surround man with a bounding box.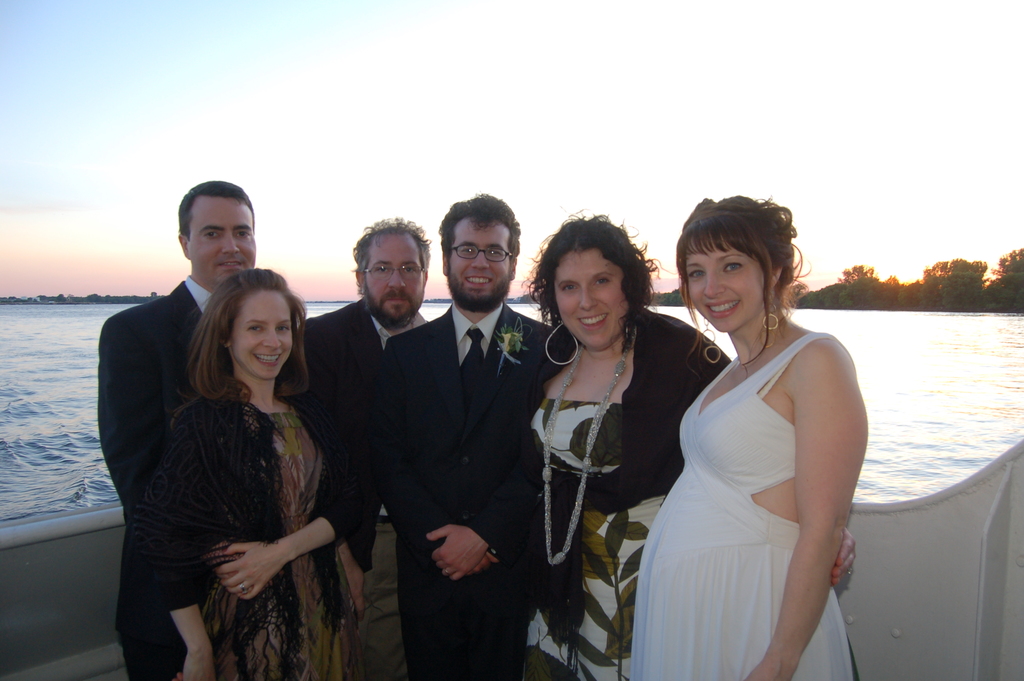
bbox=(367, 188, 564, 680).
